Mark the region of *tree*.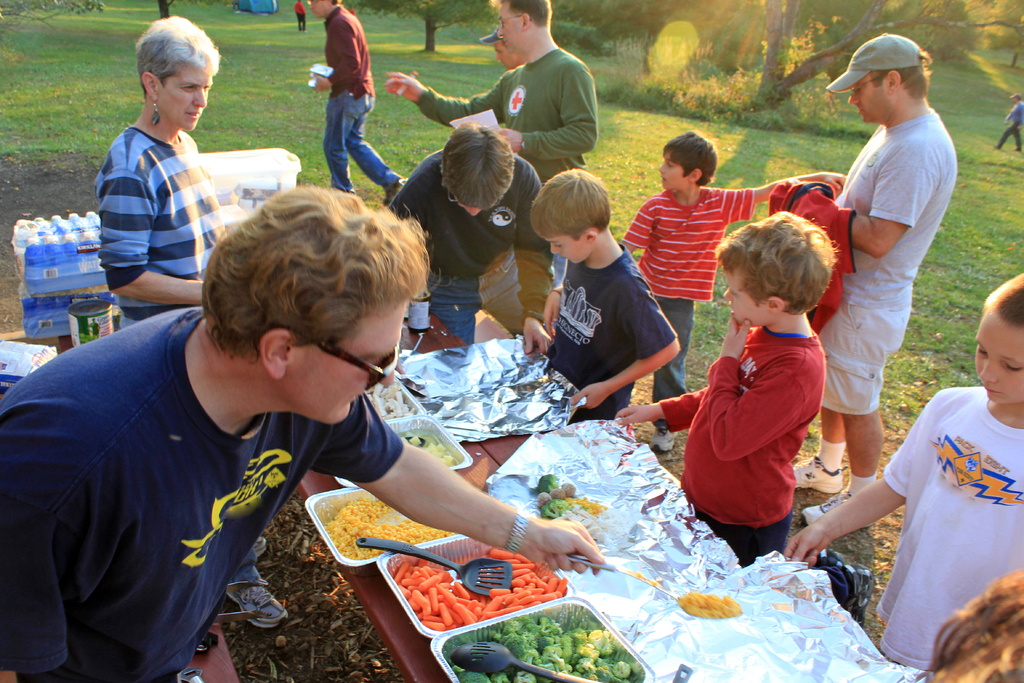
Region: [566, 0, 763, 75].
